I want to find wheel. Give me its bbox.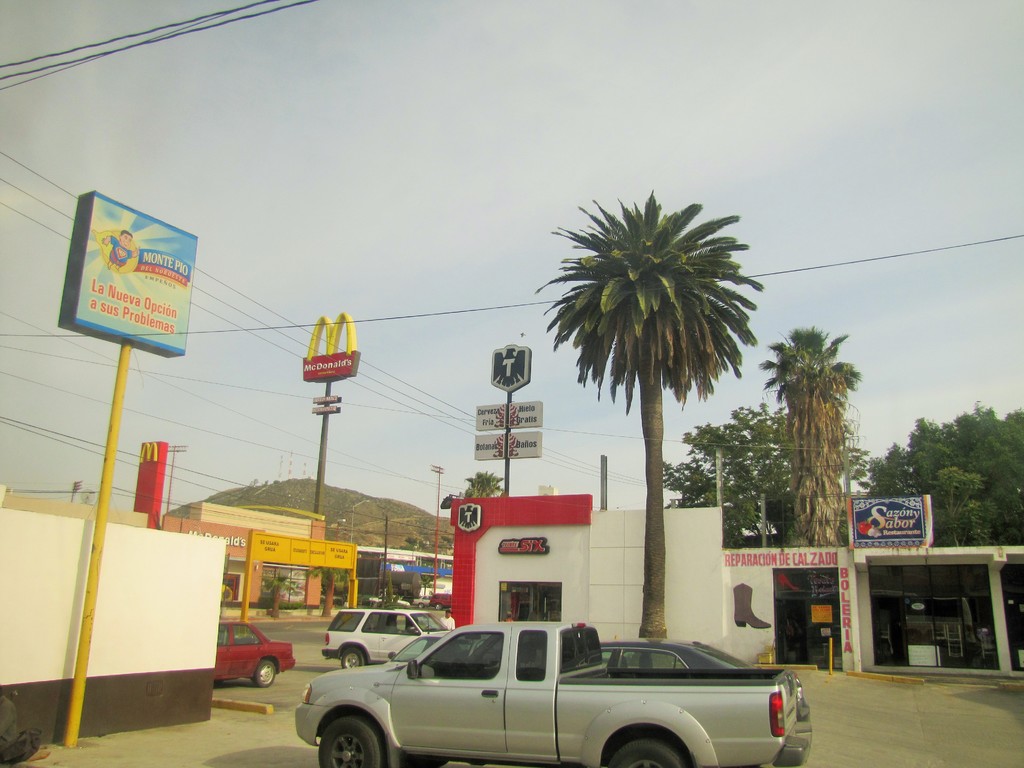
l=257, t=659, r=276, b=688.
